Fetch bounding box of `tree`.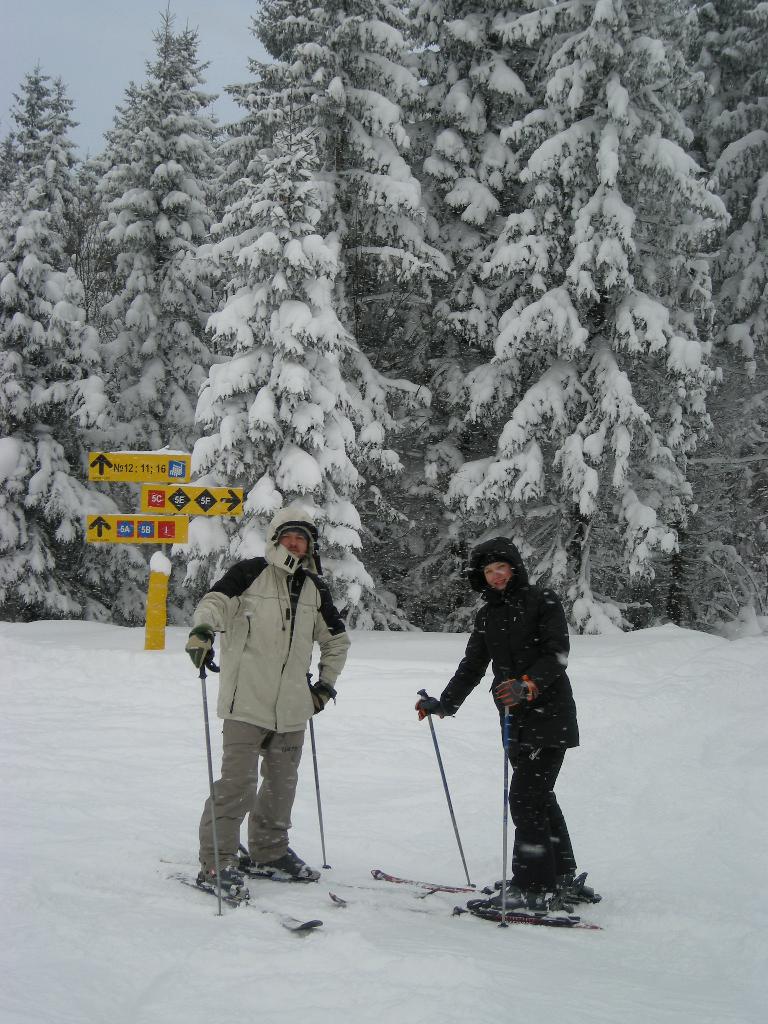
Bbox: [left=90, top=132, right=222, bottom=566].
